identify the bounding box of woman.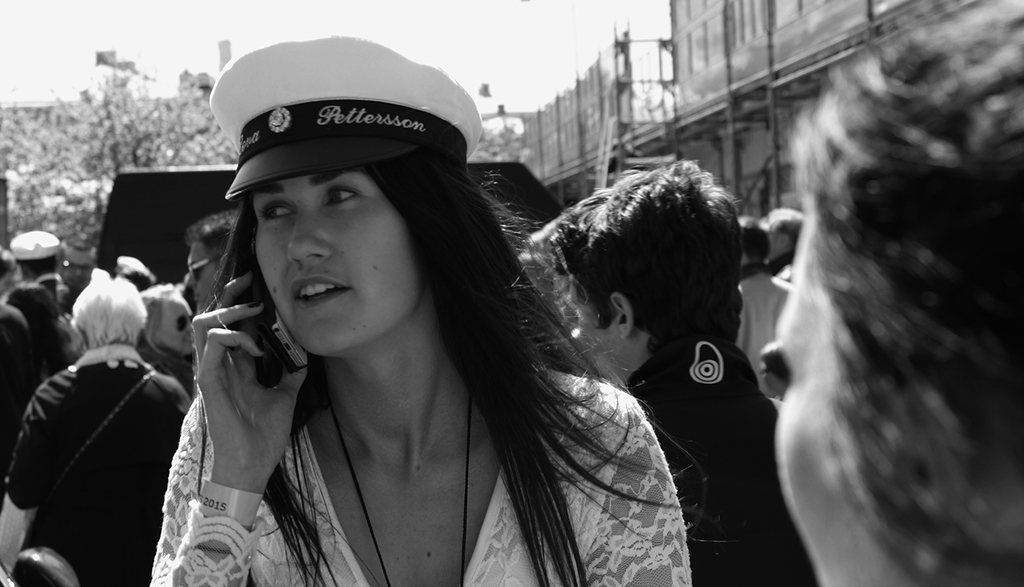
bbox=[129, 118, 779, 586].
